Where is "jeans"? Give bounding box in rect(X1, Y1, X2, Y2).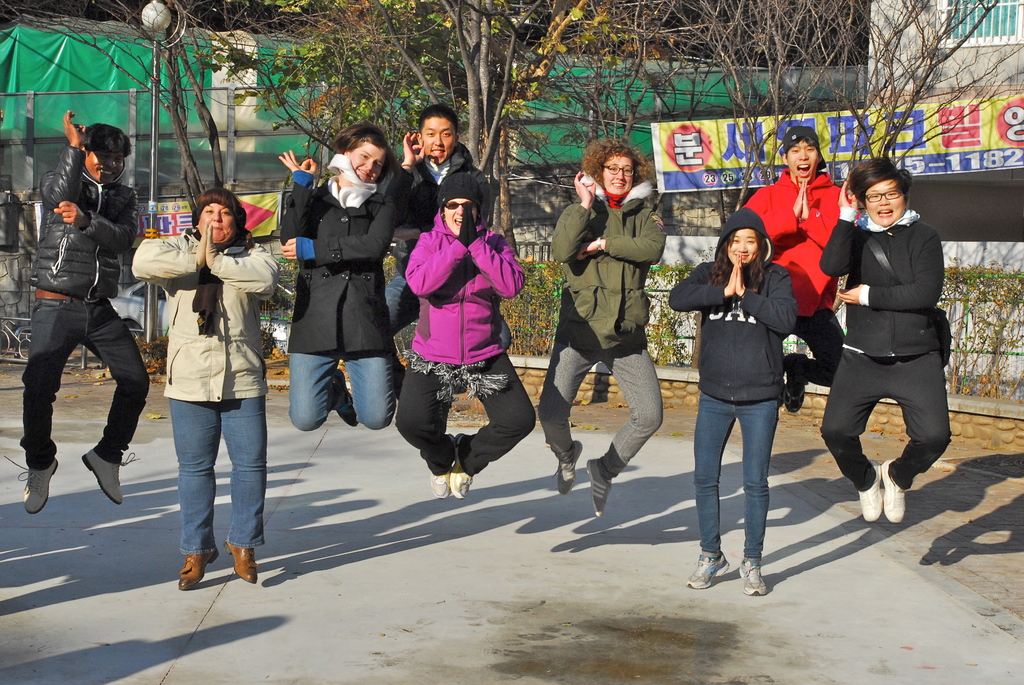
rect(536, 336, 662, 482).
